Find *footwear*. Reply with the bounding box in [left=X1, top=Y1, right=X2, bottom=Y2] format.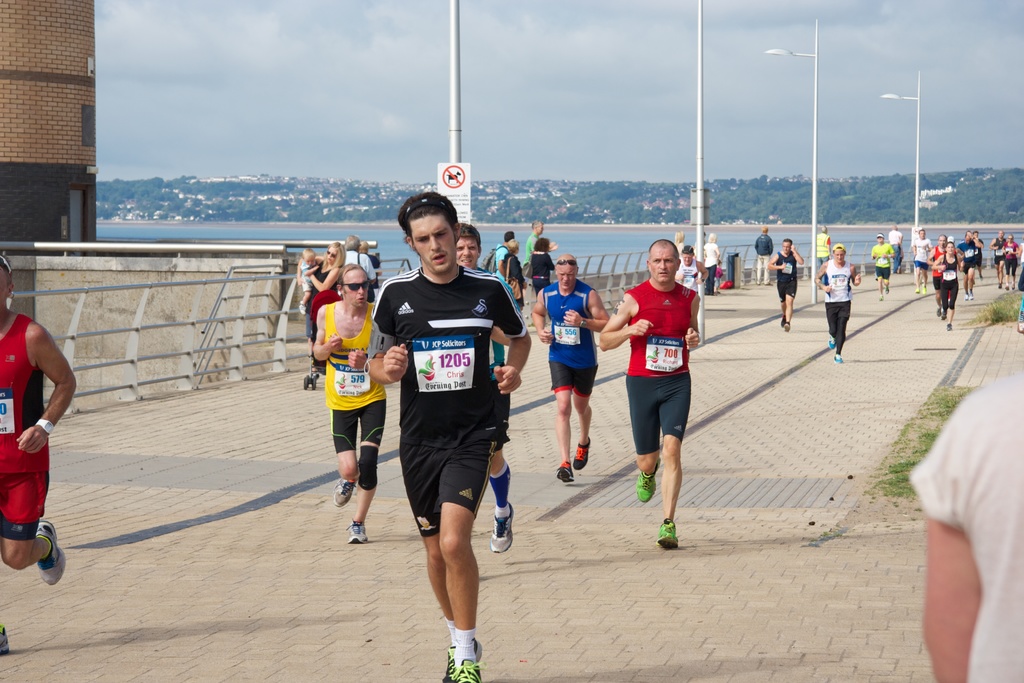
[left=556, top=461, right=575, bottom=483].
